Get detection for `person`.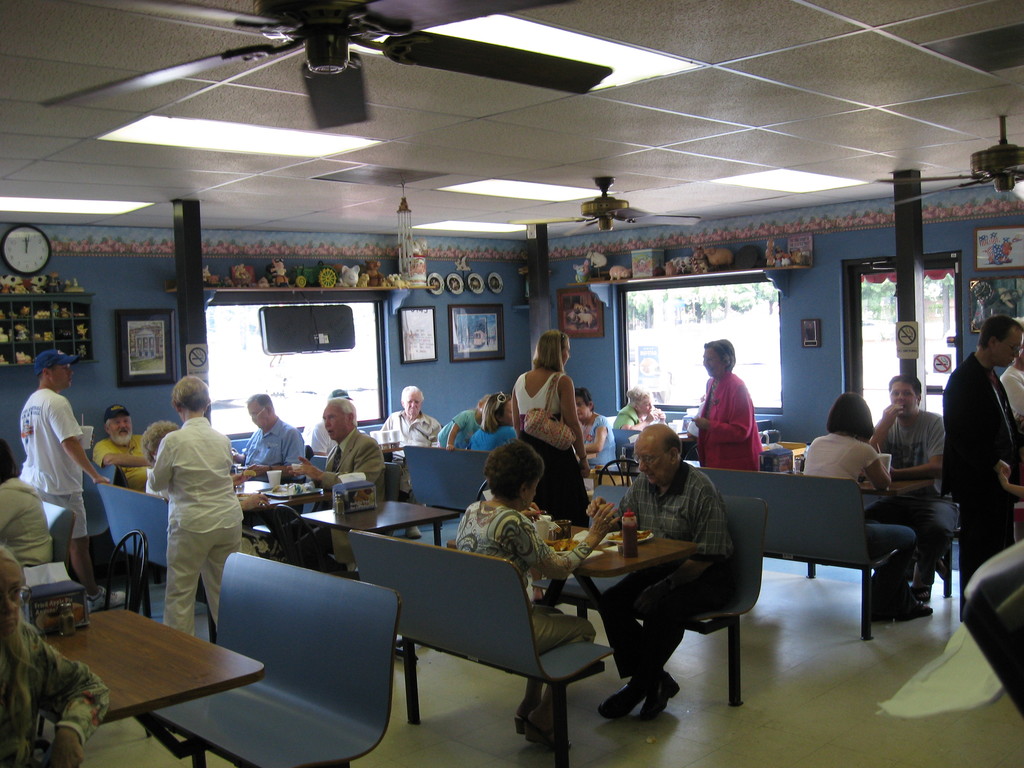
Detection: left=0, top=541, right=111, bottom=767.
